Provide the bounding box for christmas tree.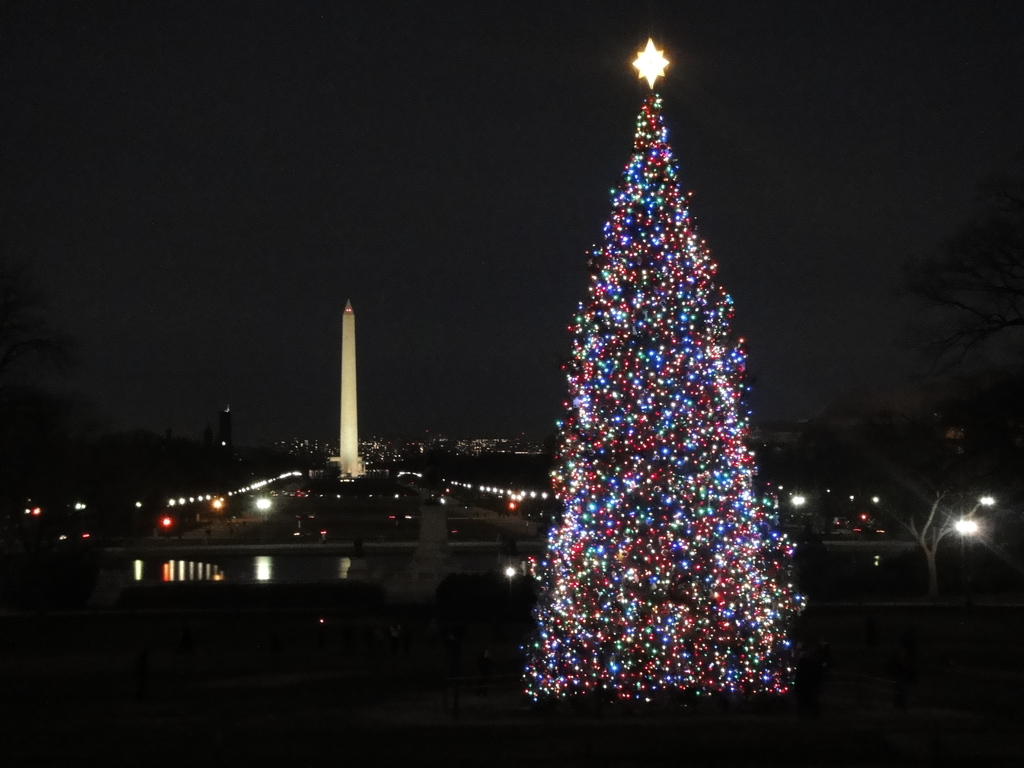
<region>514, 35, 810, 698</region>.
